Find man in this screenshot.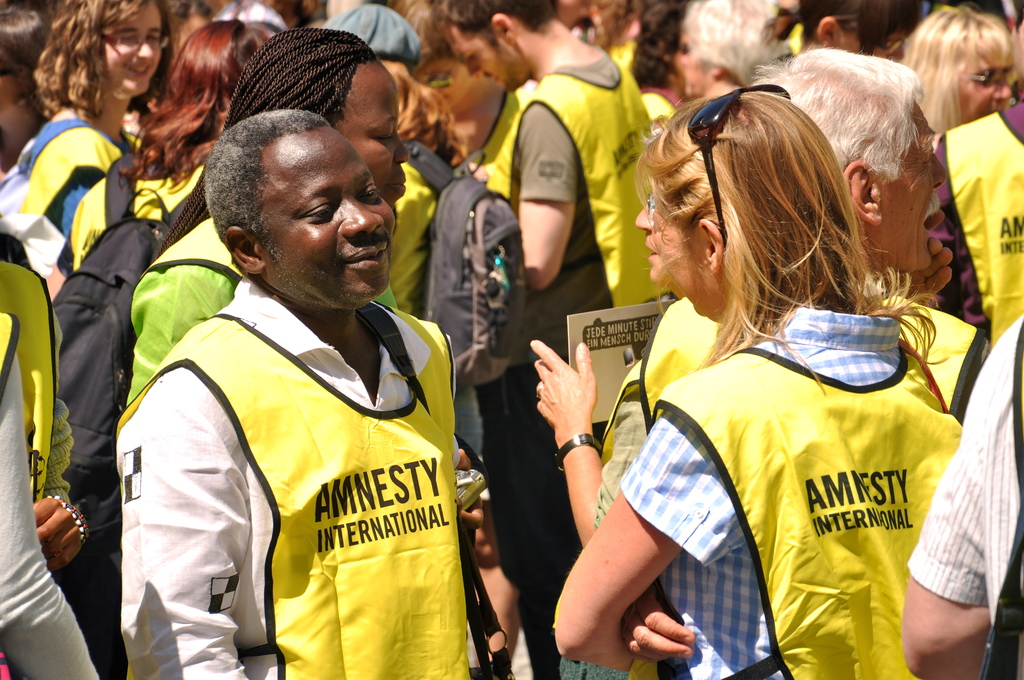
The bounding box for man is [399, 0, 664, 679].
